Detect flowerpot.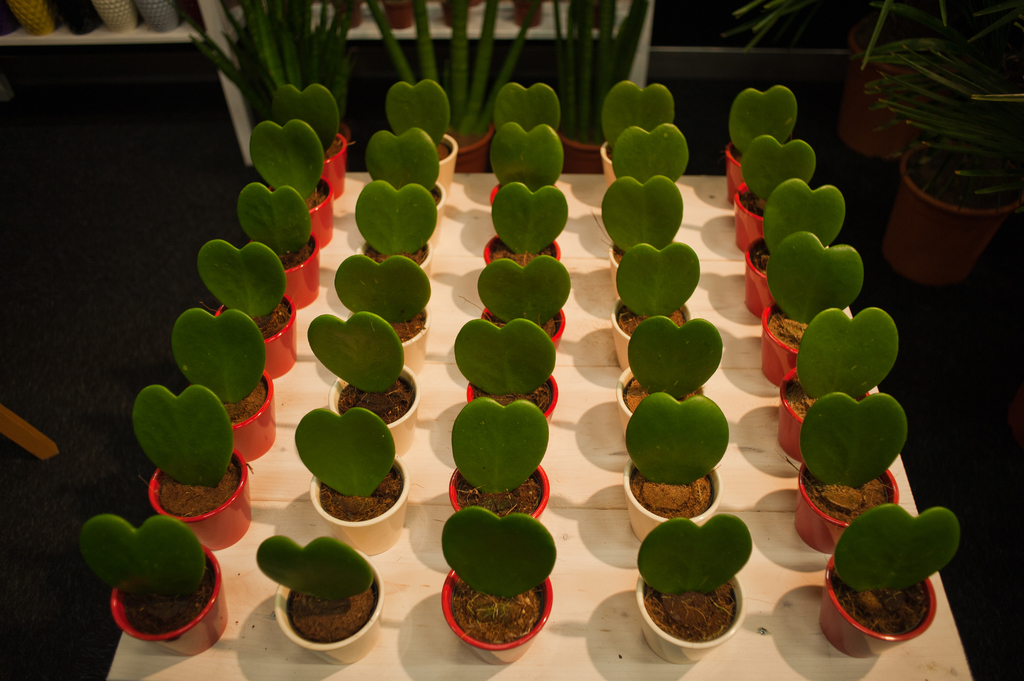
Detected at bbox=(741, 182, 791, 242).
